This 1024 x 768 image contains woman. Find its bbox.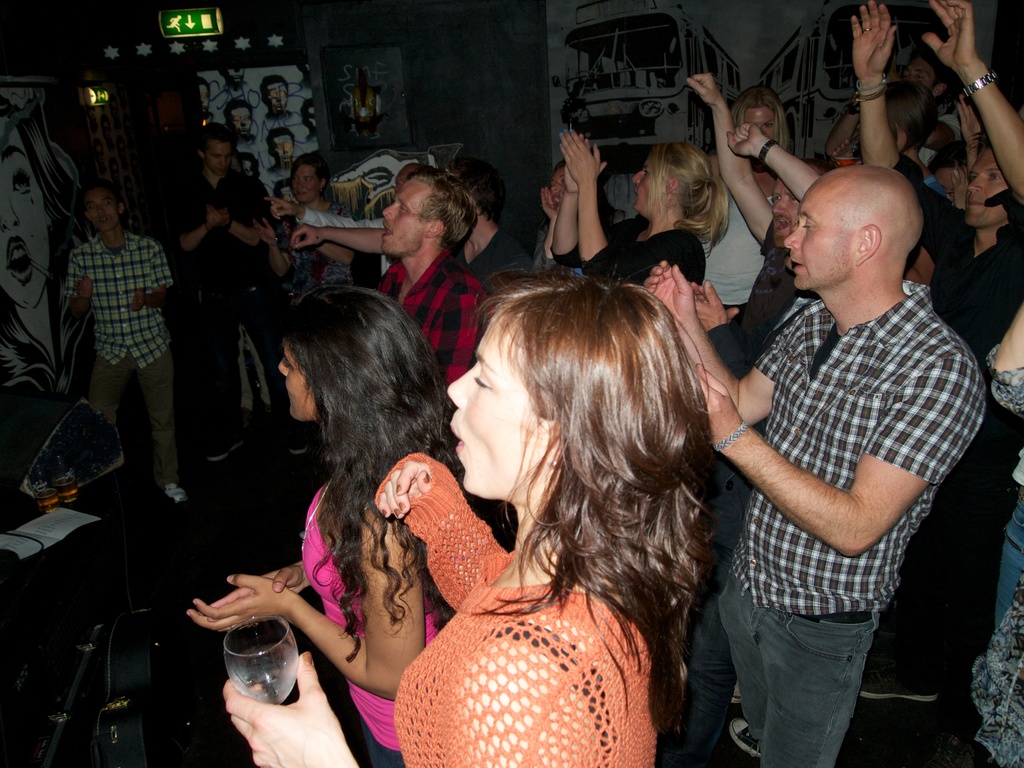
bbox=[184, 284, 492, 767].
